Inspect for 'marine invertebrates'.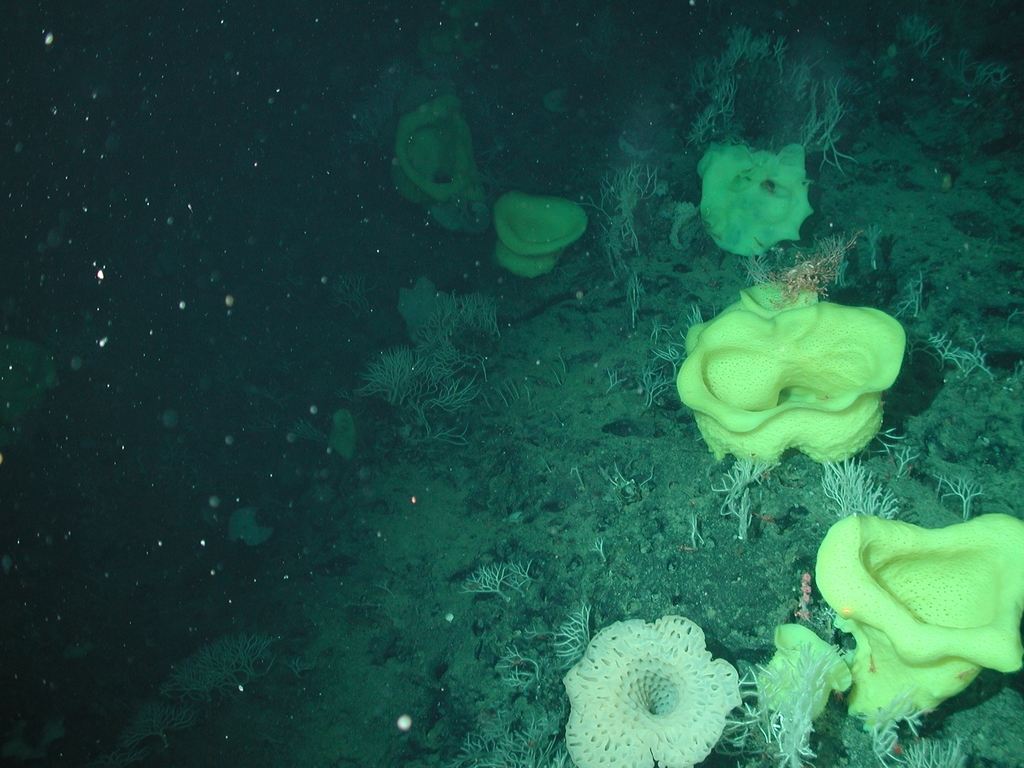
Inspection: [681,17,847,172].
